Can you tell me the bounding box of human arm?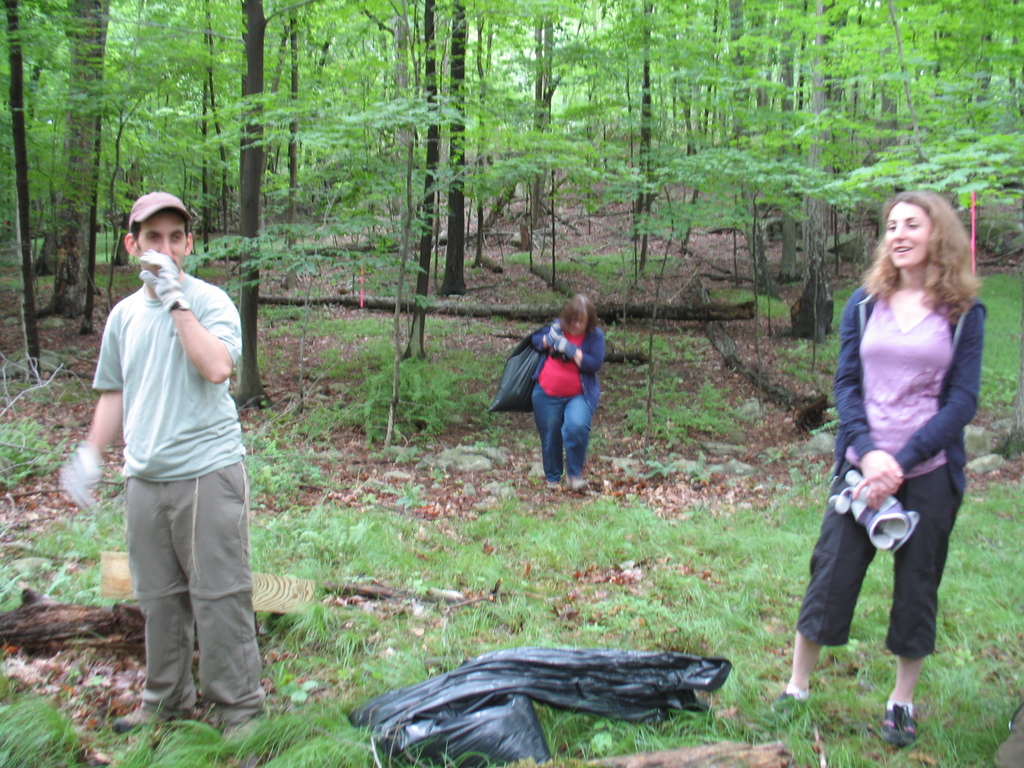
x1=850 y1=294 x2=989 y2=509.
